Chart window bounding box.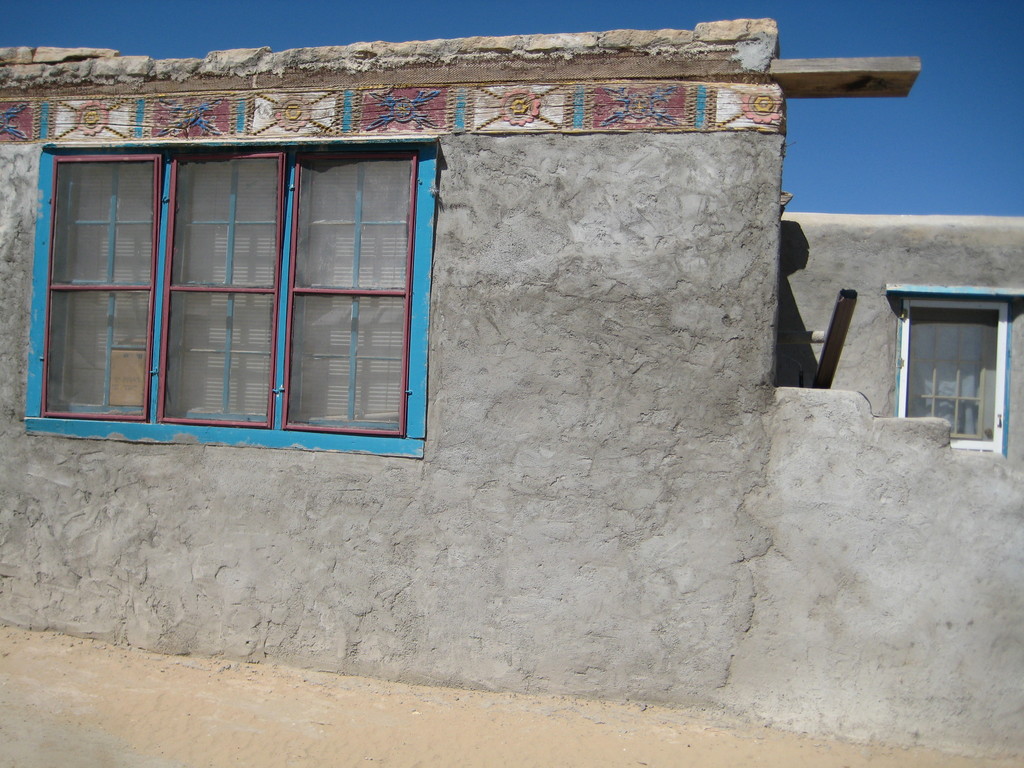
Charted: crop(41, 148, 424, 437).
